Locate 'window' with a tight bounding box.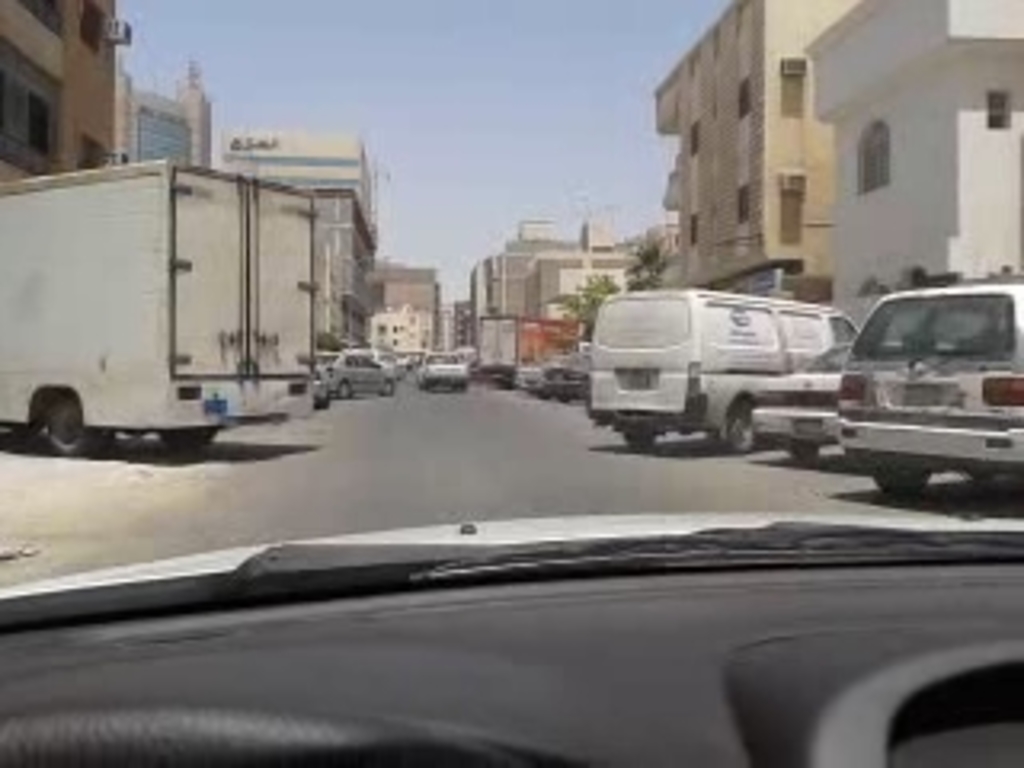
pyautogui.locateOnScreen(83, 0, 99, 48).
